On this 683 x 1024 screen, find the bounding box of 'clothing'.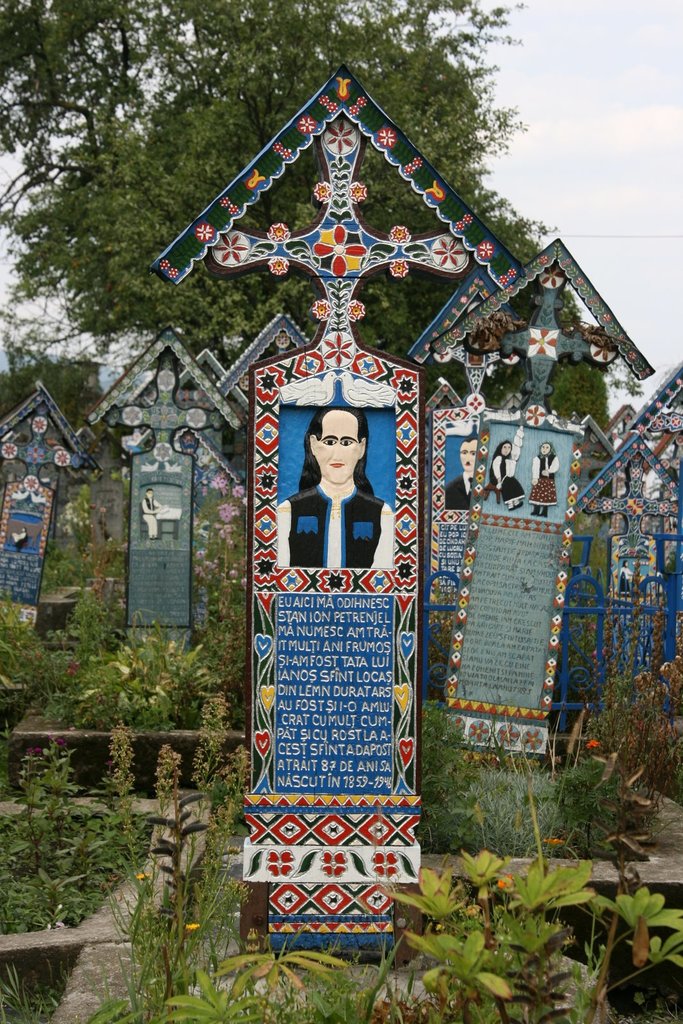
Bounding box: [x1=138, y1=497, x2=159, y2=538].
